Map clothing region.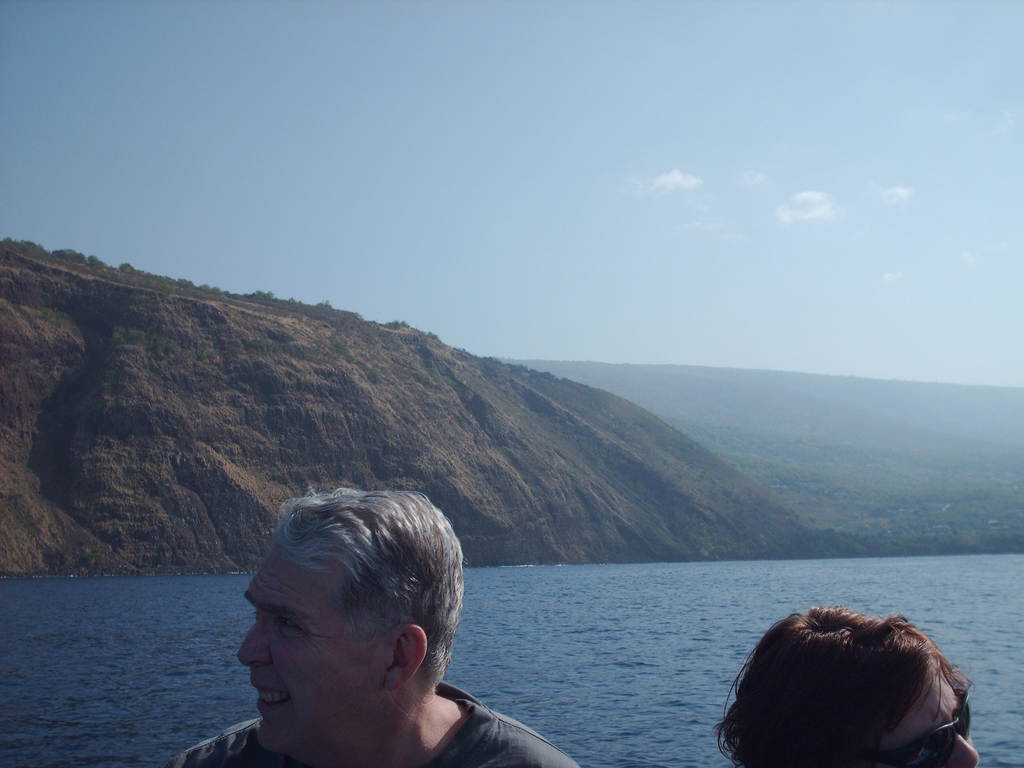
Mapped to box=[175, 678, 580, 767].
